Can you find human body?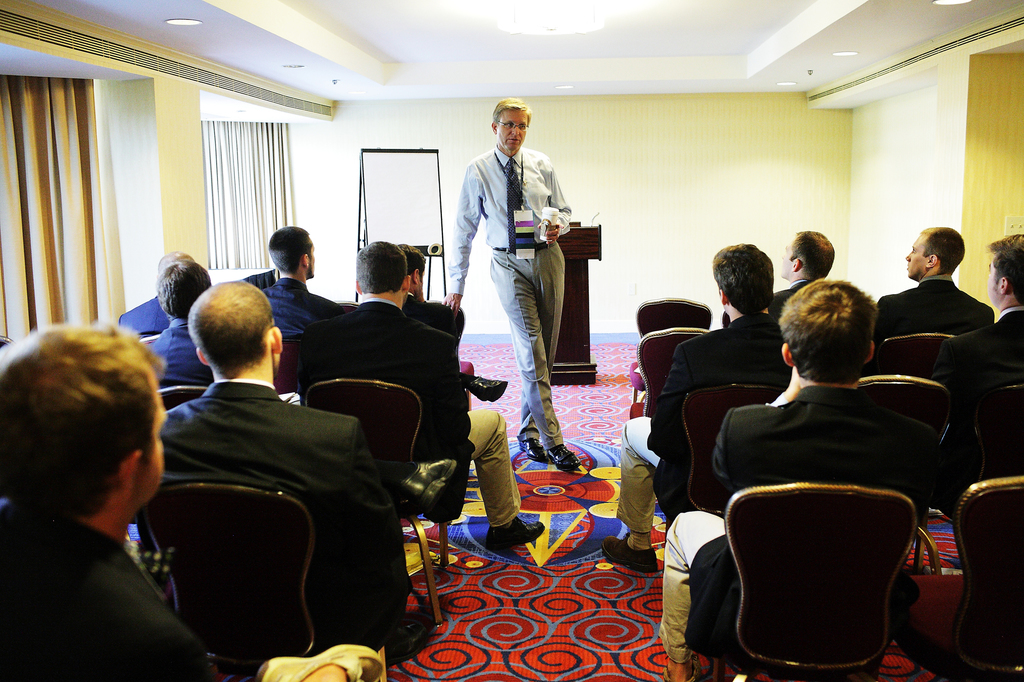
Yes, bounding box: crop(763, 228, 840, 321).
